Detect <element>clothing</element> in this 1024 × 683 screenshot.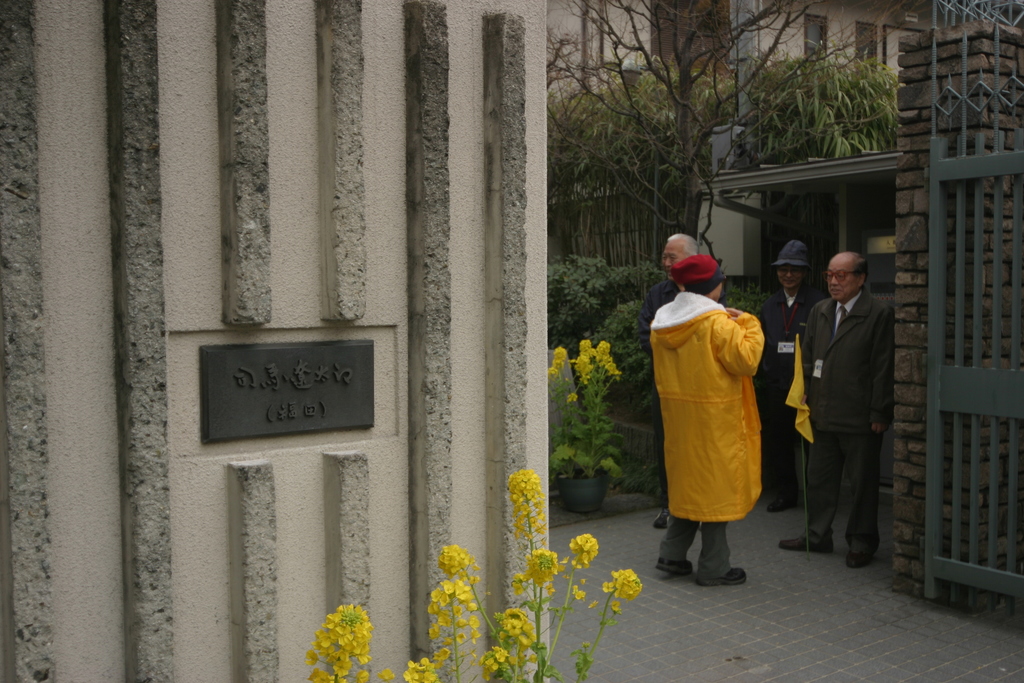
Detection: (640, 278, 686, 504).
